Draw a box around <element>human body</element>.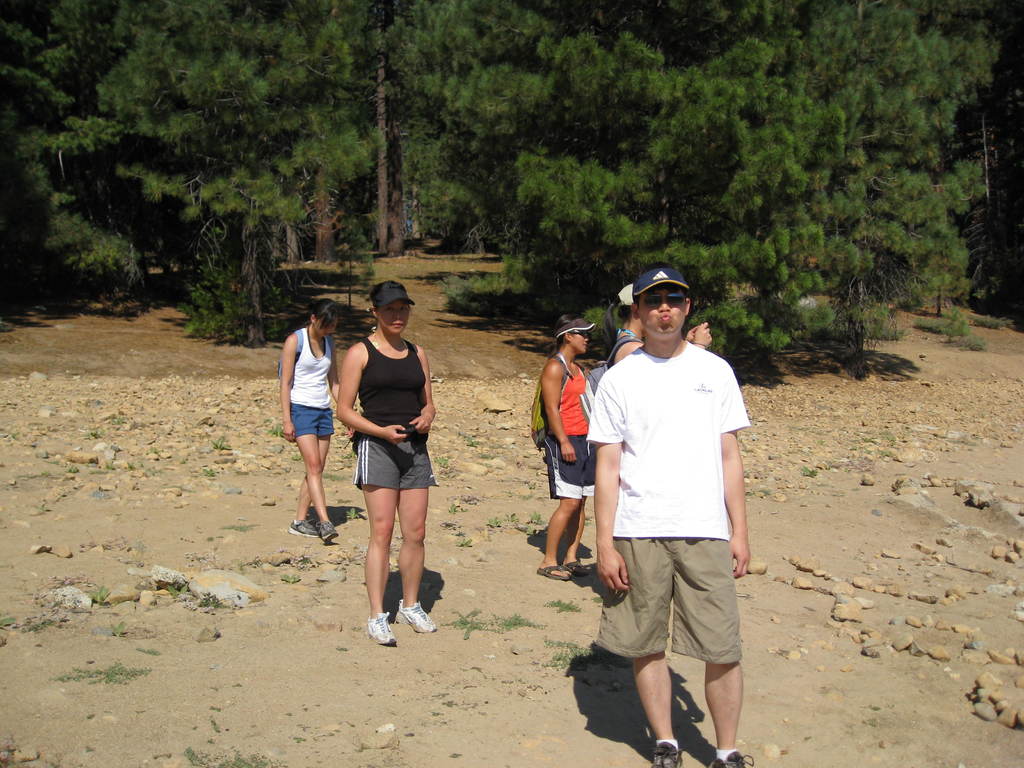
{"x1": 594, "y1": 324, "x2": 714, "y2": 376}.
